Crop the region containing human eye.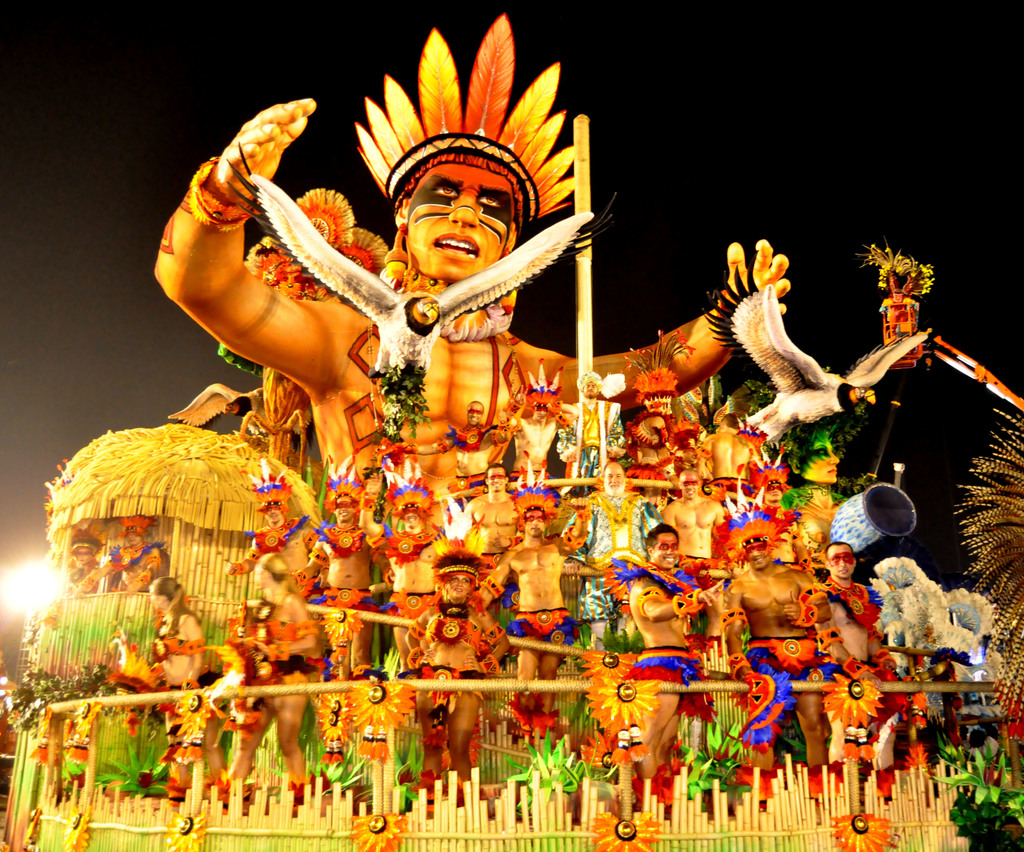
Crop region: <bbox>435, 182, 460, 204</bbox>.
